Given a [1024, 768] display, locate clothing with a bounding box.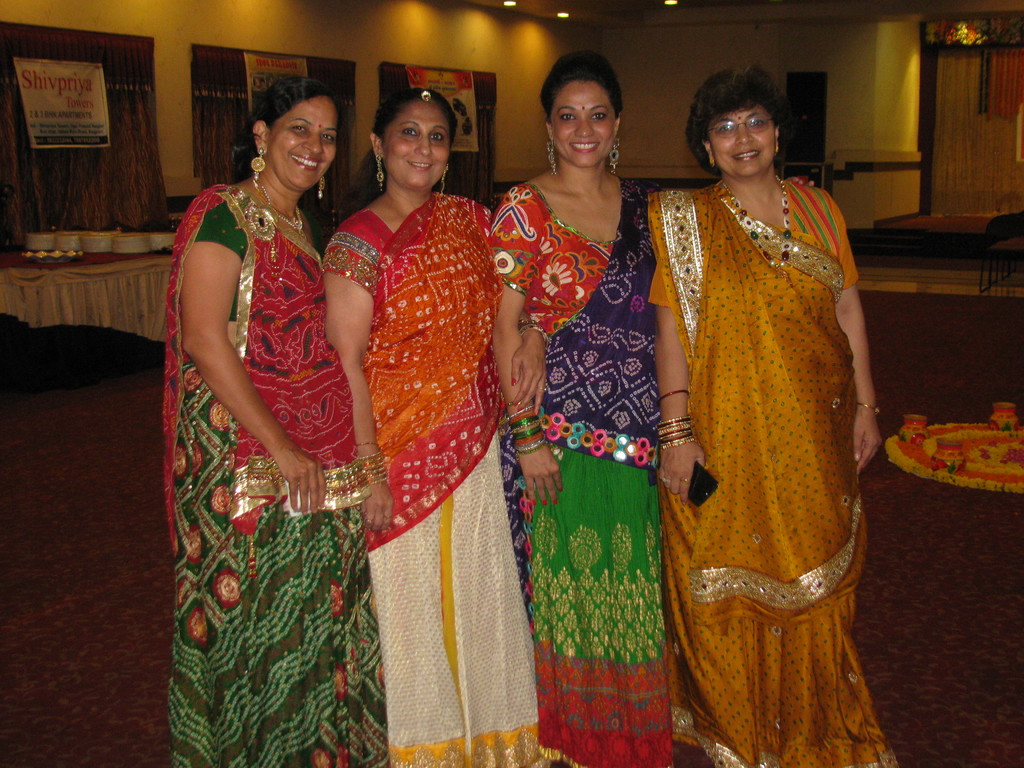
Located: (left=342, top=183, right=582, bottom=762).
